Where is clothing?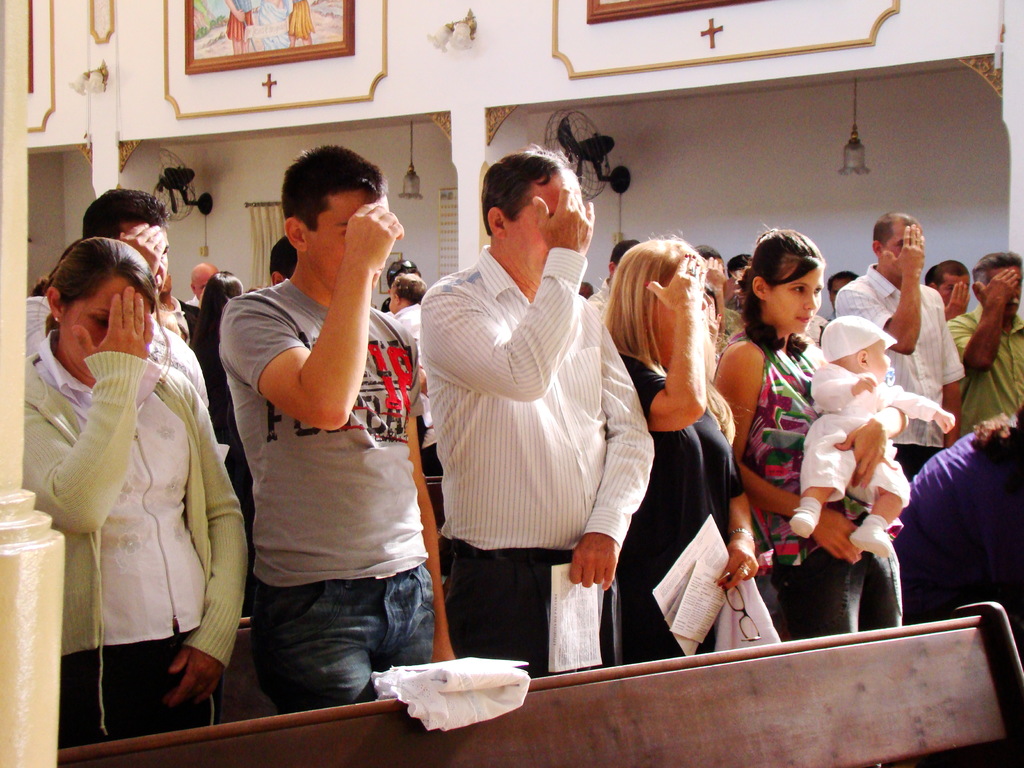
bbox(941, 303, 1023, 444).
